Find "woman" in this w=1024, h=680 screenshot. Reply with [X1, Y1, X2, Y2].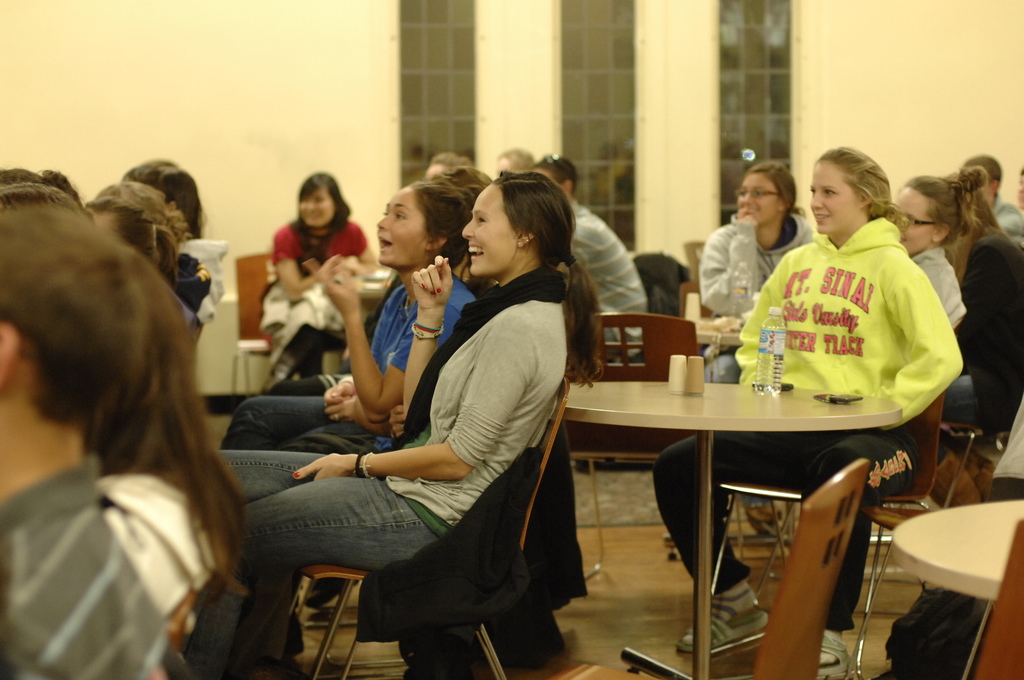
[897, 162, 991, 342].
